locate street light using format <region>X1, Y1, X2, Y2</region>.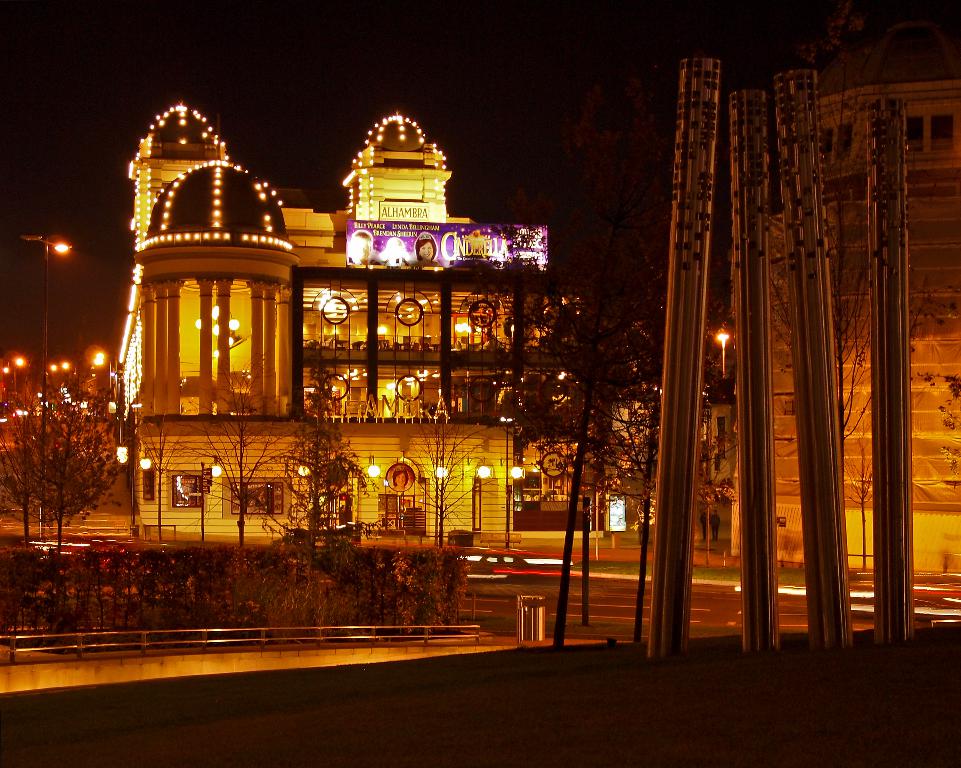
<region>90, 350, 128, 447</region>.
